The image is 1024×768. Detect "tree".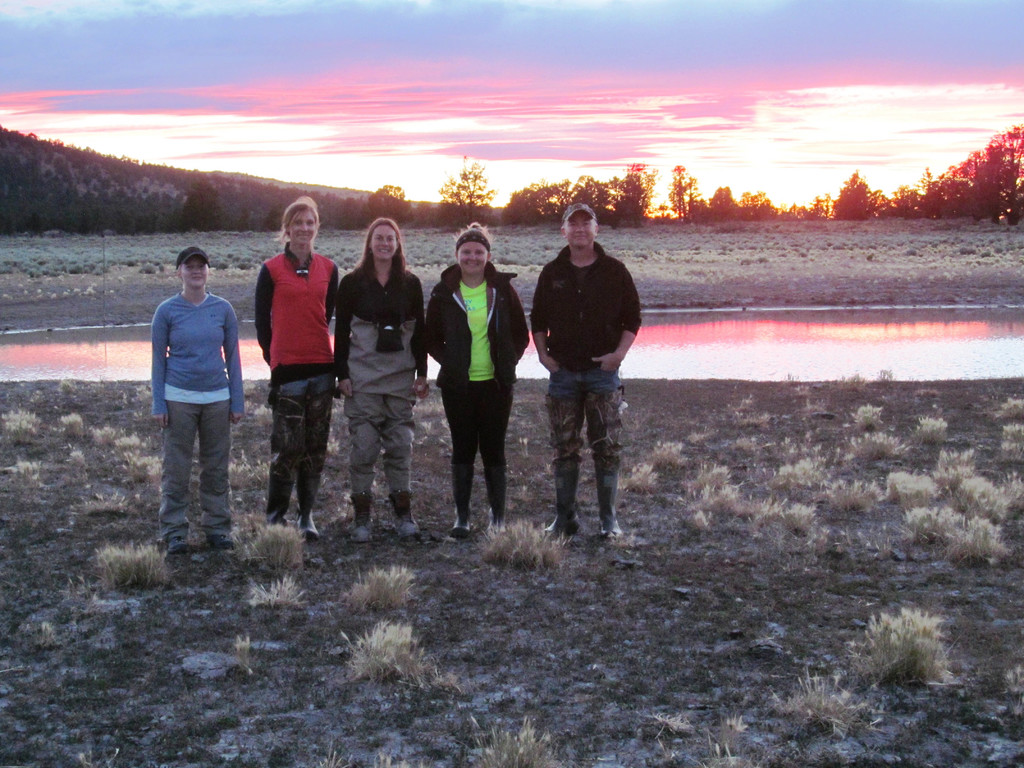
Detection: (left=708, top=185, right=739, bottom=222).
